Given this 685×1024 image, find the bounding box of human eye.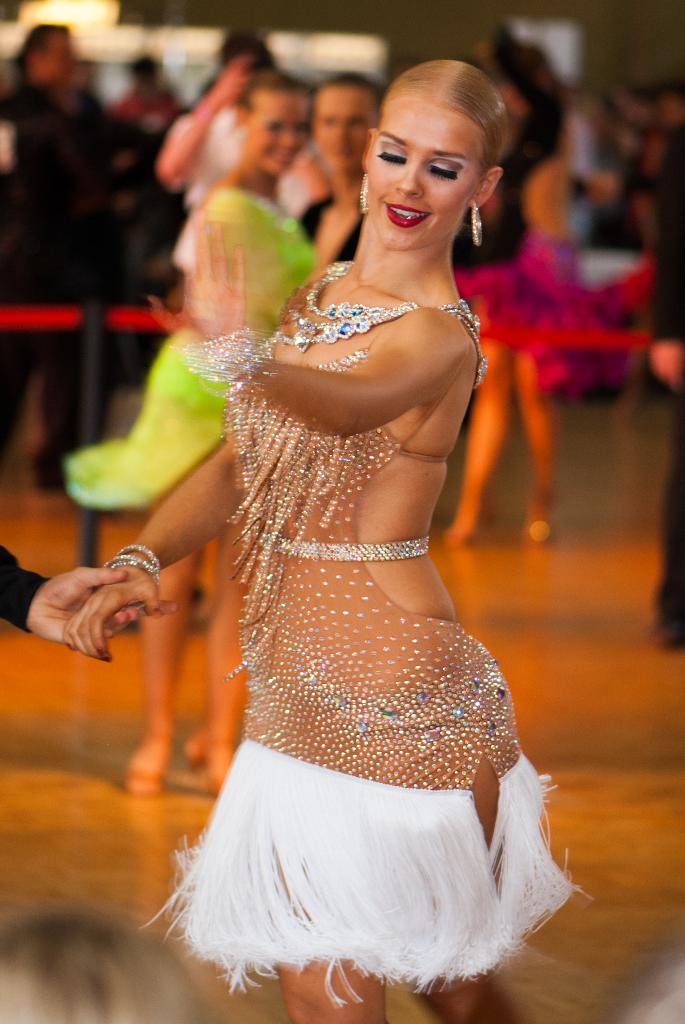
l=423, t=154, r=468, b=188.
